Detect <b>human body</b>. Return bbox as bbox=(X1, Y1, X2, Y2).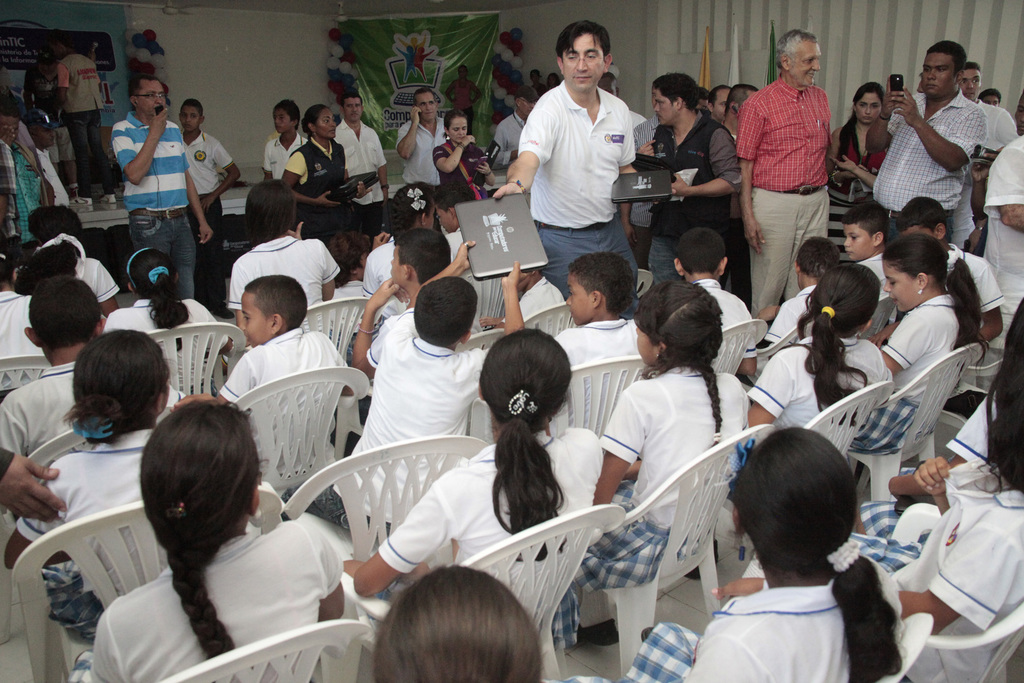
bbox=(0, 272, 108, 463).
